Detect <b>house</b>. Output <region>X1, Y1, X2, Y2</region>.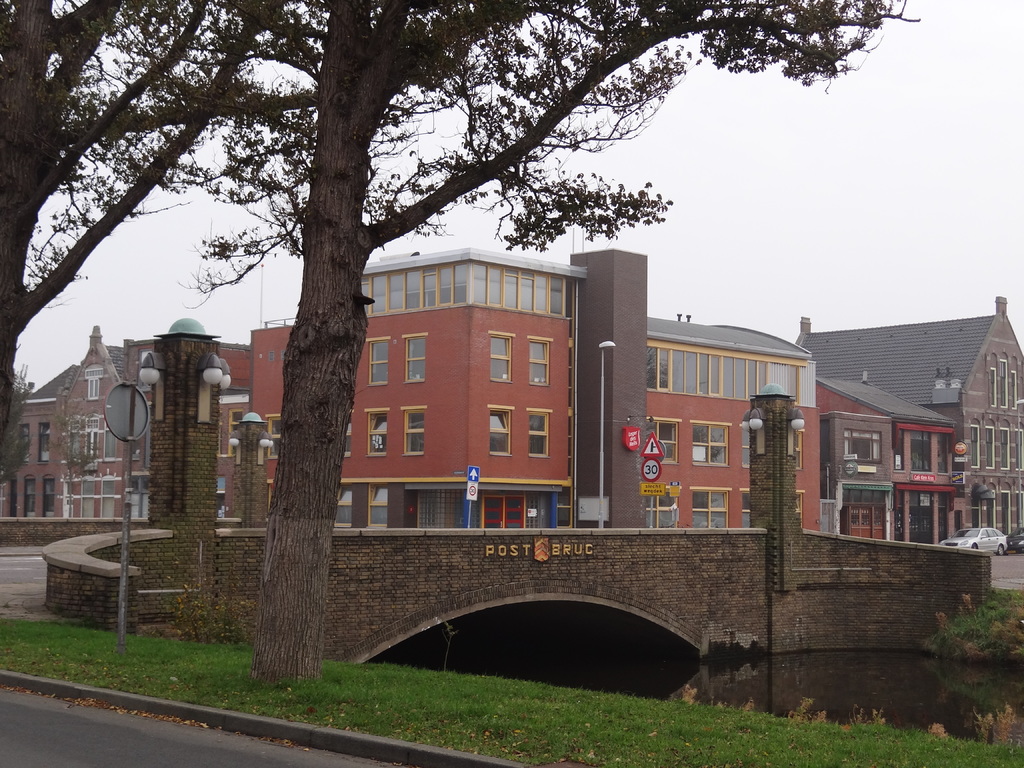
<region>792, 306, 1023, 550</region>.
